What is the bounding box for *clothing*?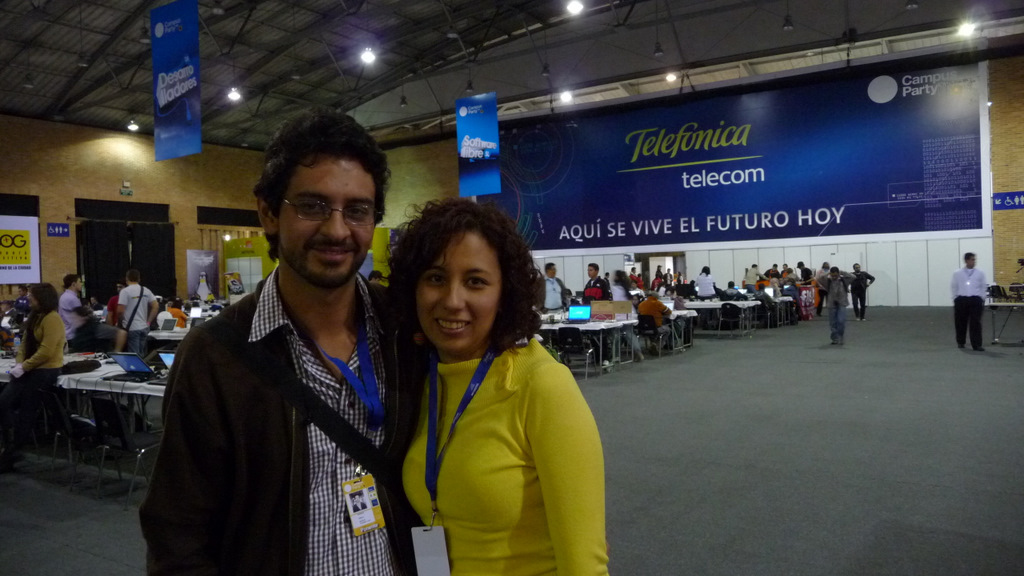
x1=832, y1=269, x2=857, y2=345.
